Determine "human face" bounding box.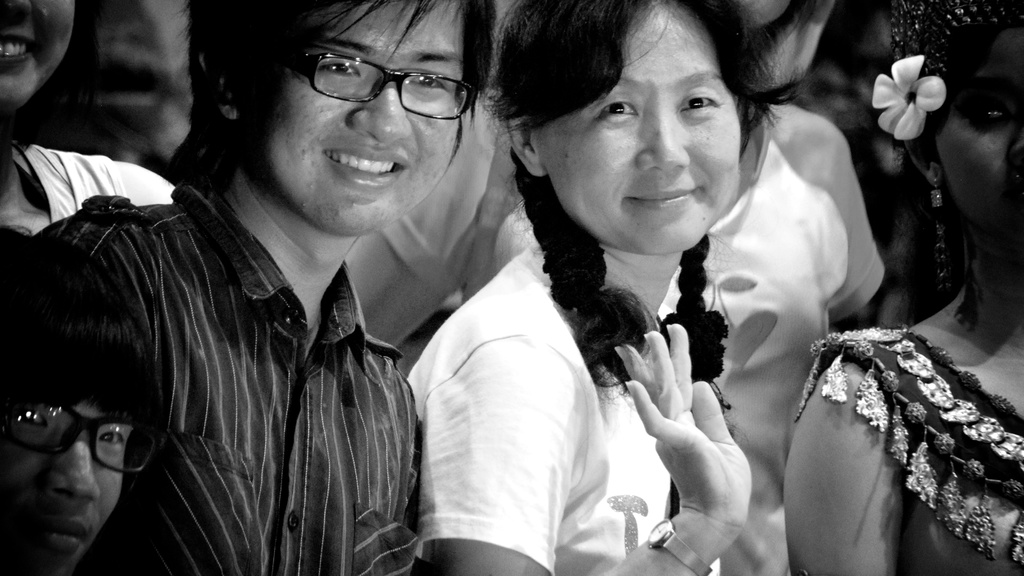
Determined: [531,0,742,257].
